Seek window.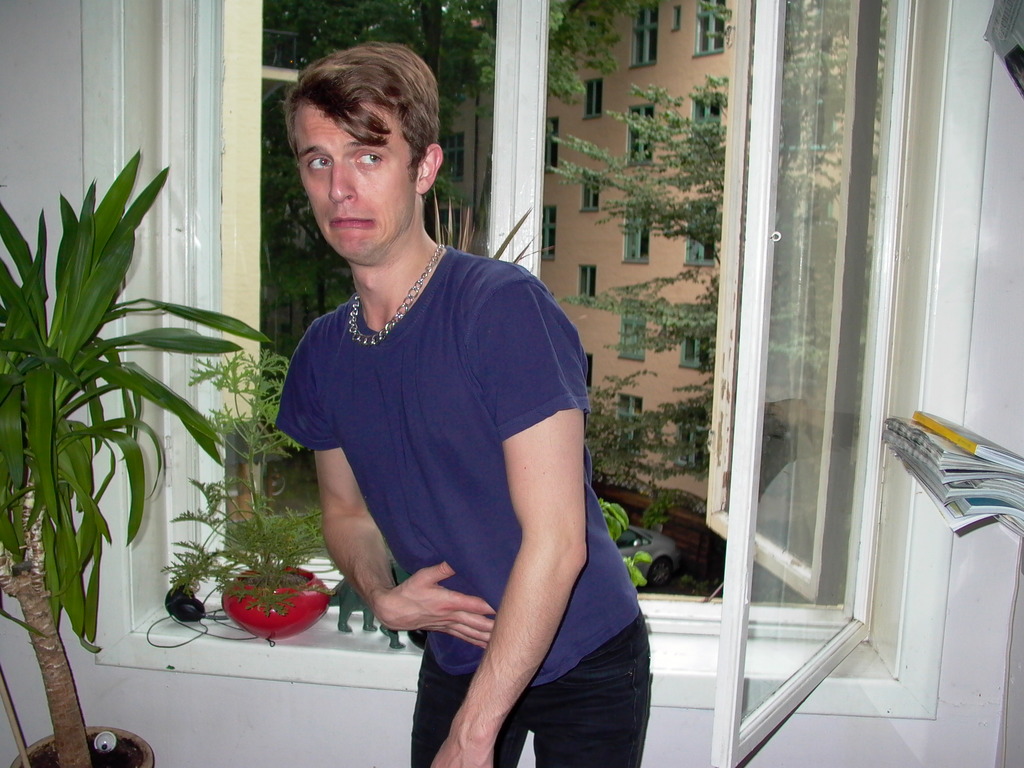
x1=544, y1=118, x2=559, y2=175.
